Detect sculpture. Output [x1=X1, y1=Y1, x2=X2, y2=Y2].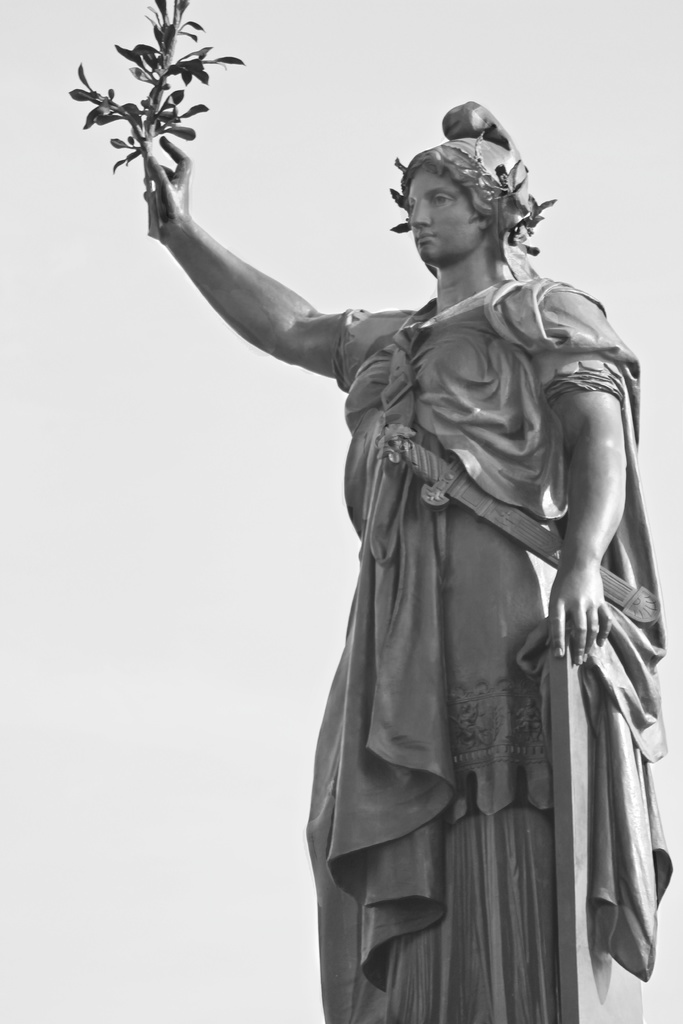
[x1=141, y1=100, x2=673, y2=1021].
